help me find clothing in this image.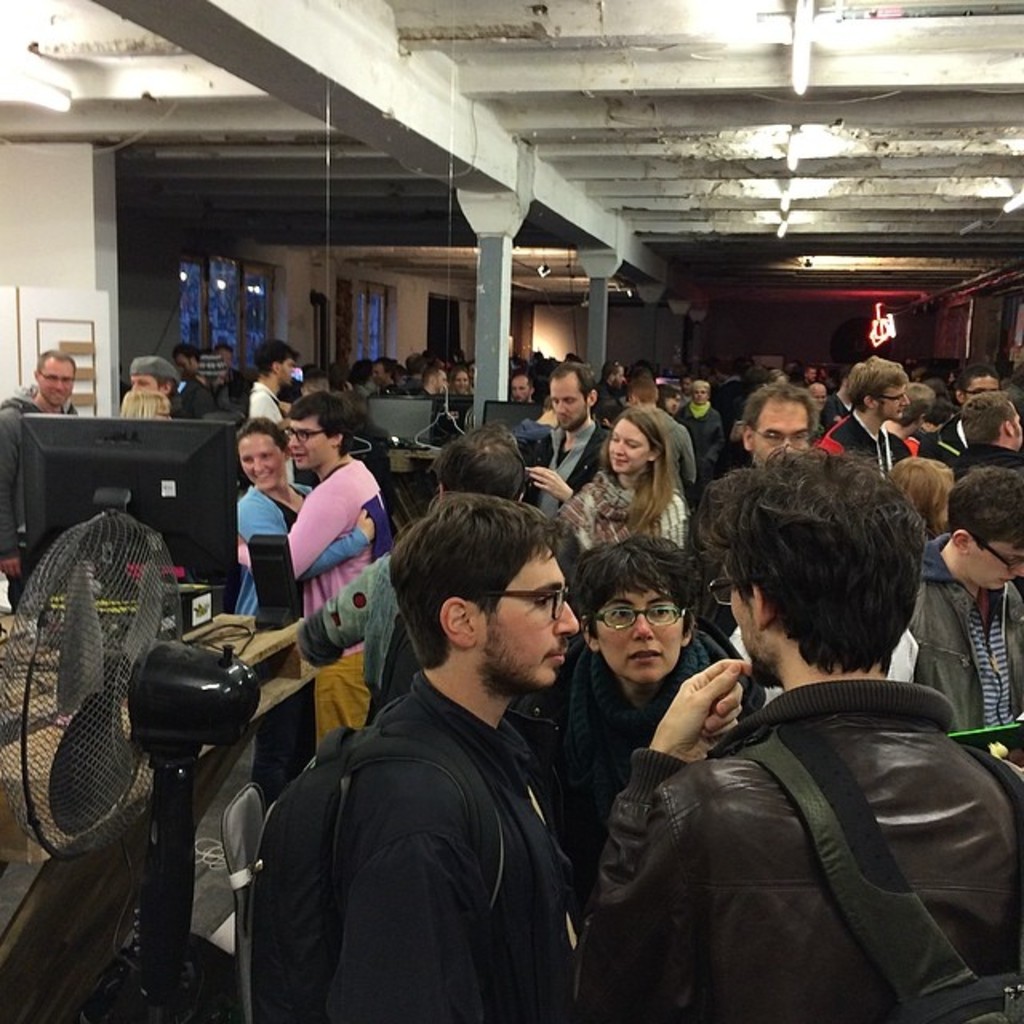
Found it: bbox=[237, 454, 384, 771].
